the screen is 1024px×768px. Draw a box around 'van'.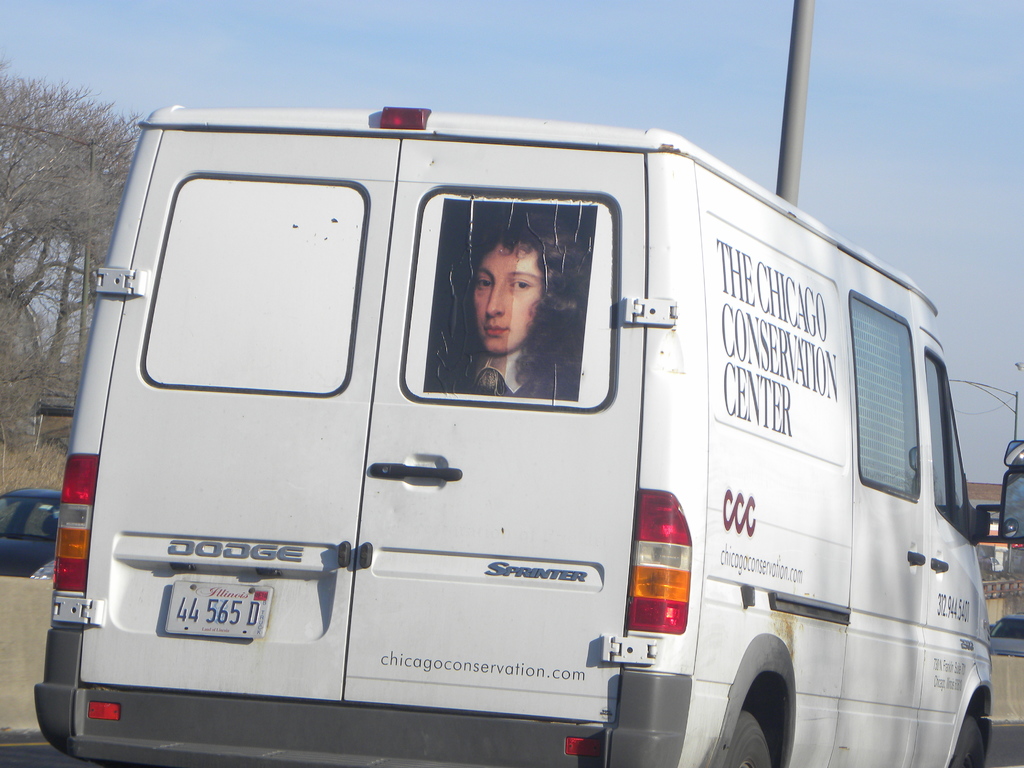
pyautogui.locateOnScreen(31, 97, 1023, 767).
